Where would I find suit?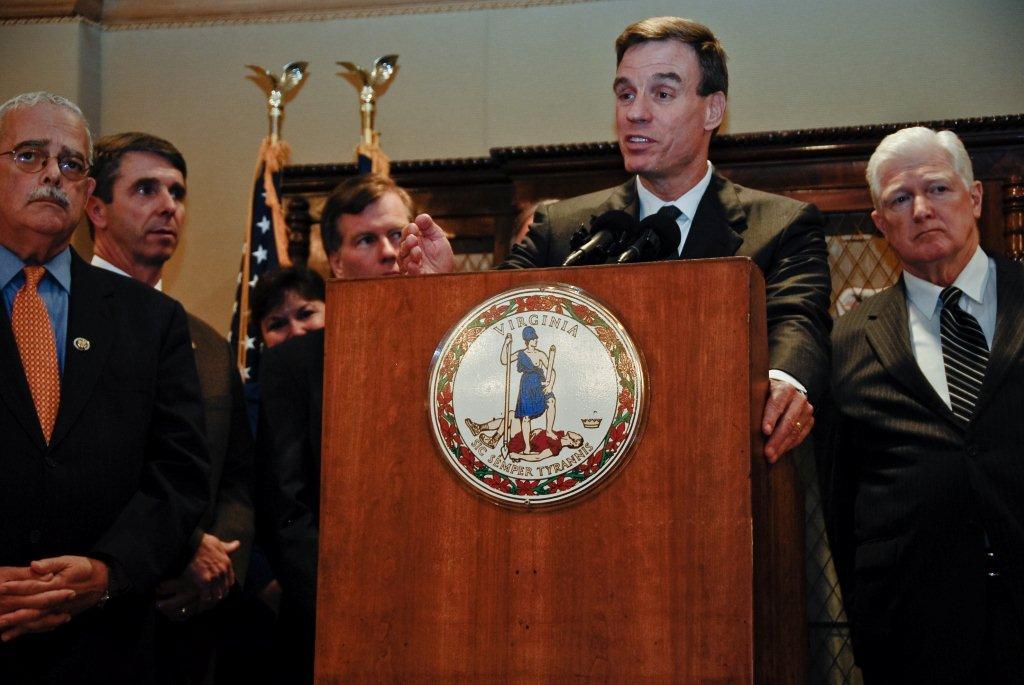
At box(0, 236, 218, 679).
